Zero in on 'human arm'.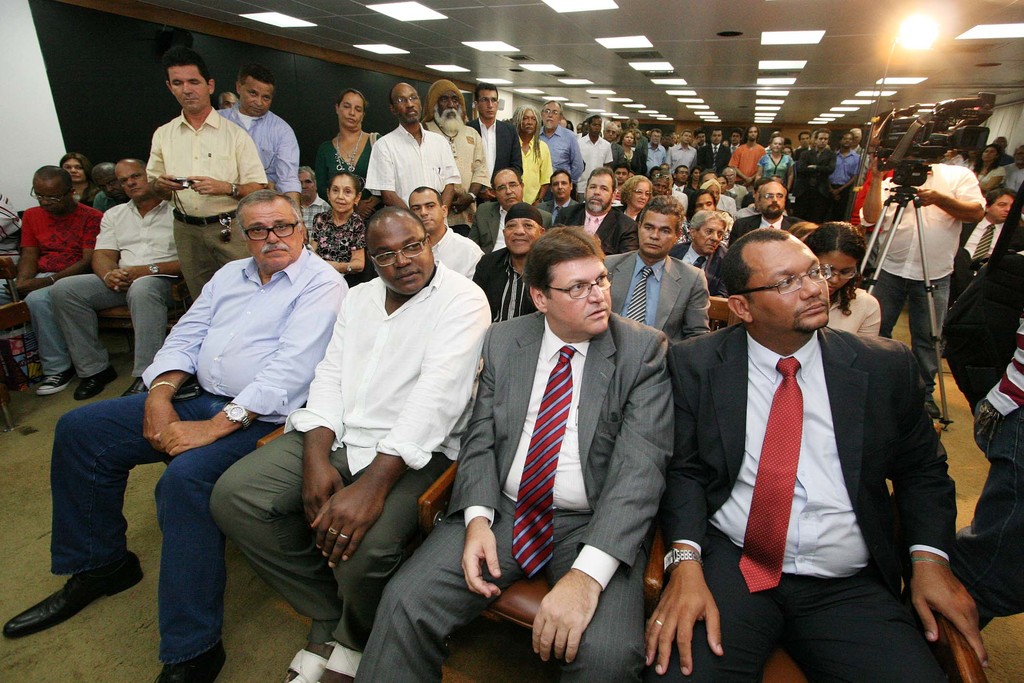
Zeroed in: l=140, t=270, r=223, b=450.
